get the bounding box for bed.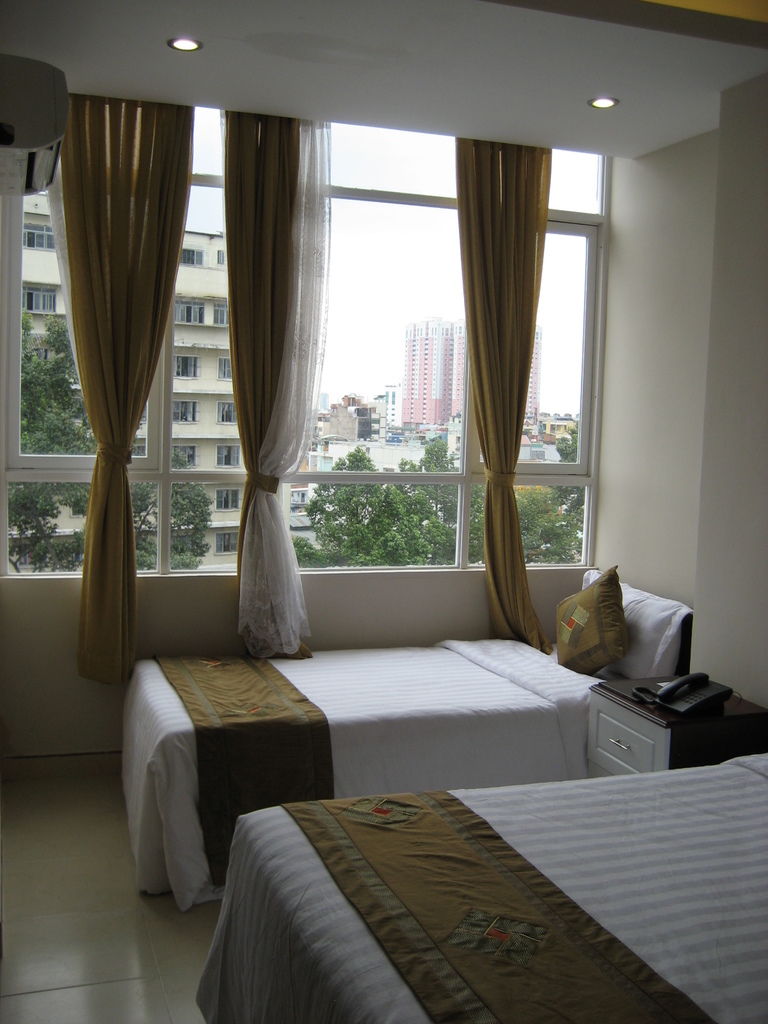
(186, 749, 767, 1023).
